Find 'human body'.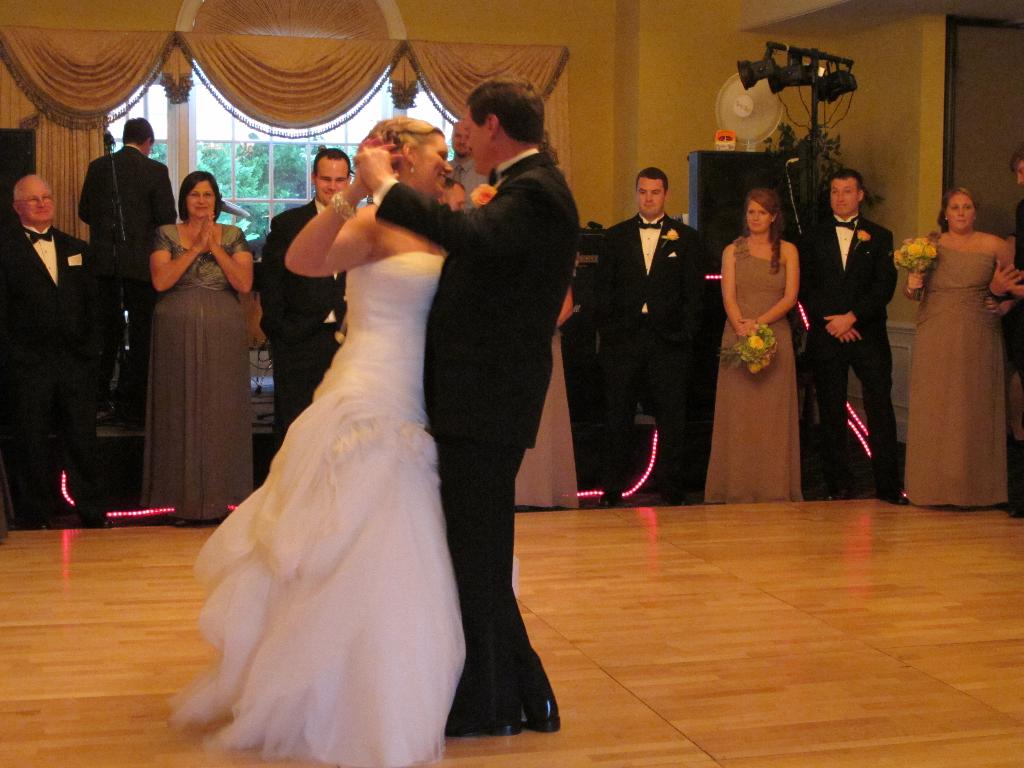
Rect(806, 164, 906, 500).
